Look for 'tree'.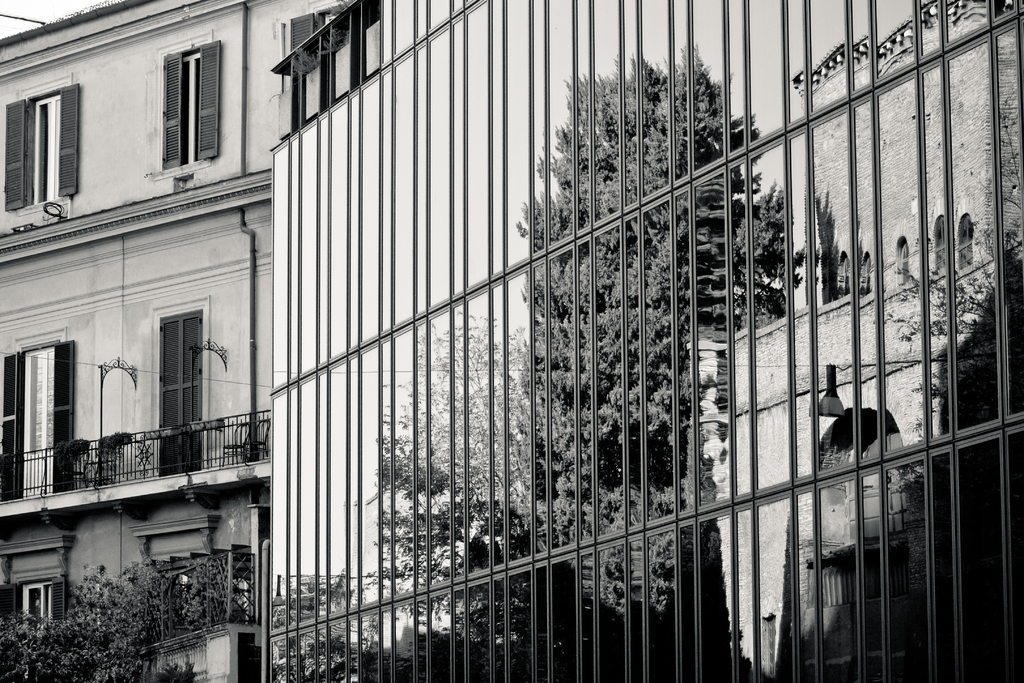
Found: <box>369,425,564,682</box>.
